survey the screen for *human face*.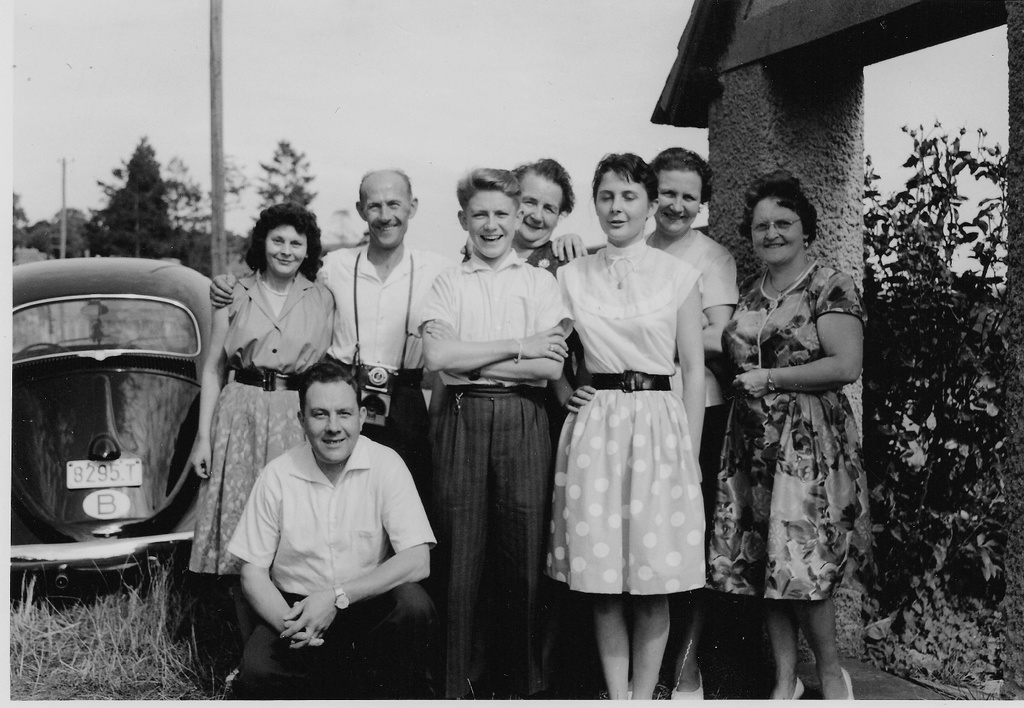
Survey found: {"left": 594, "top": 172, "right": 645, "bottom": 241}.
